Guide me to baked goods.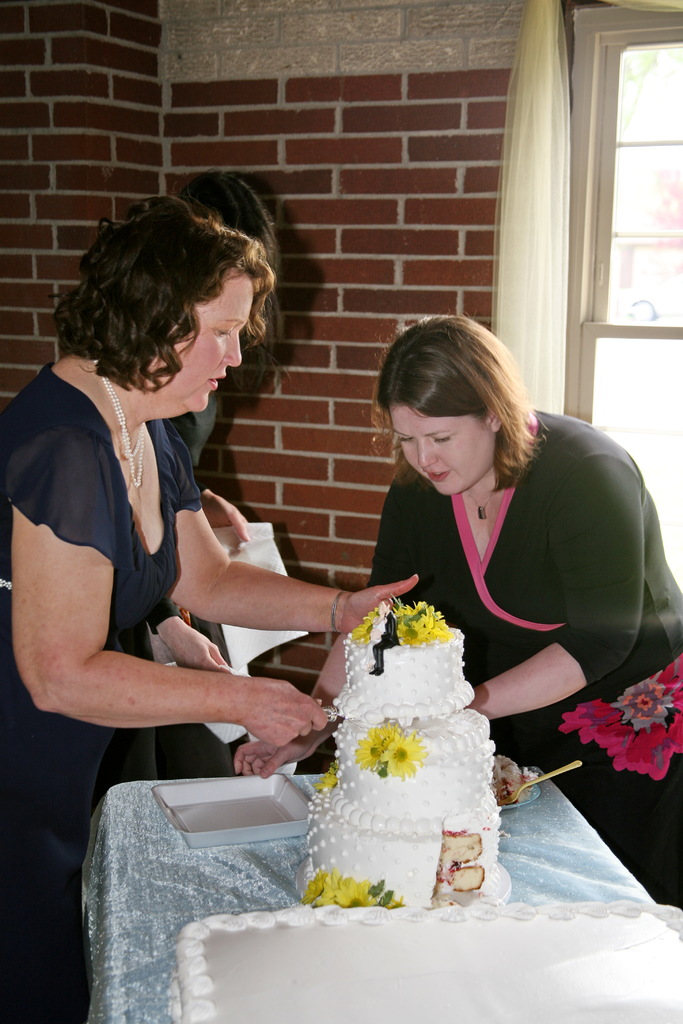
Guidance: {"left": 295, "top": 588, "right": 513, "bottom": 908}.
